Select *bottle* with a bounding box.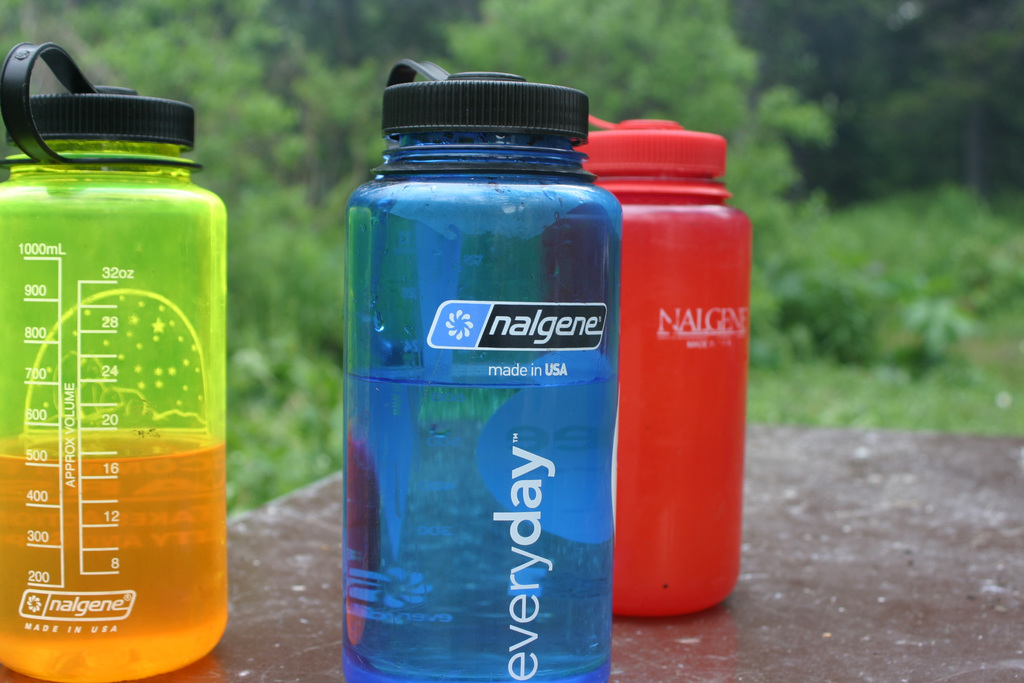
pyautogui.locateOnScreen(0, 30, 246, 682).
